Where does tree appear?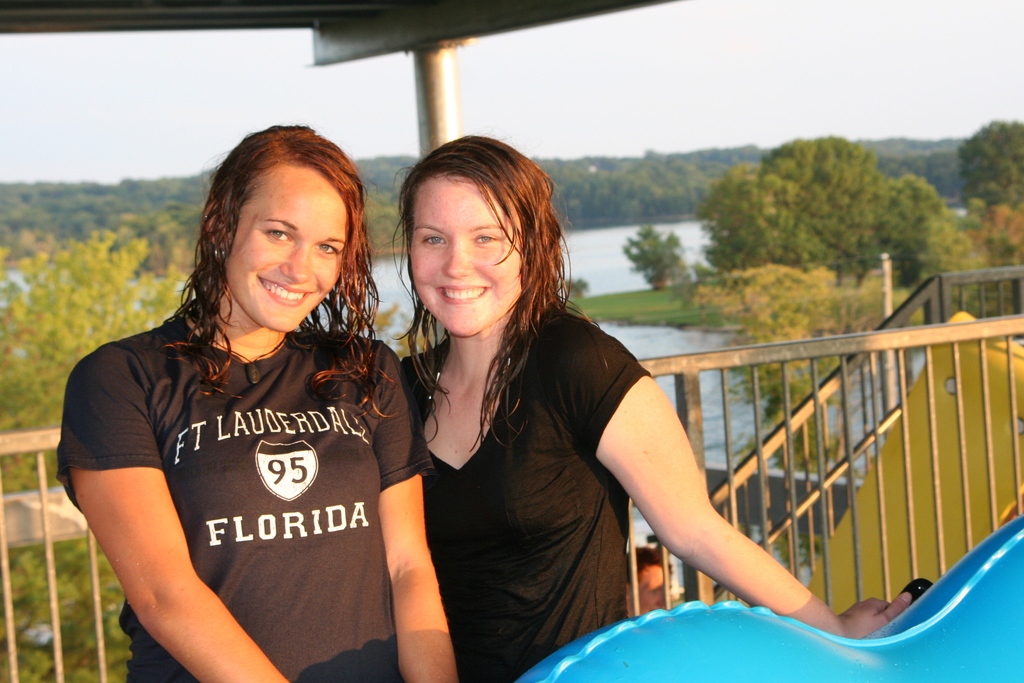
Appears at bbox=(630, 220, 687, 288).
